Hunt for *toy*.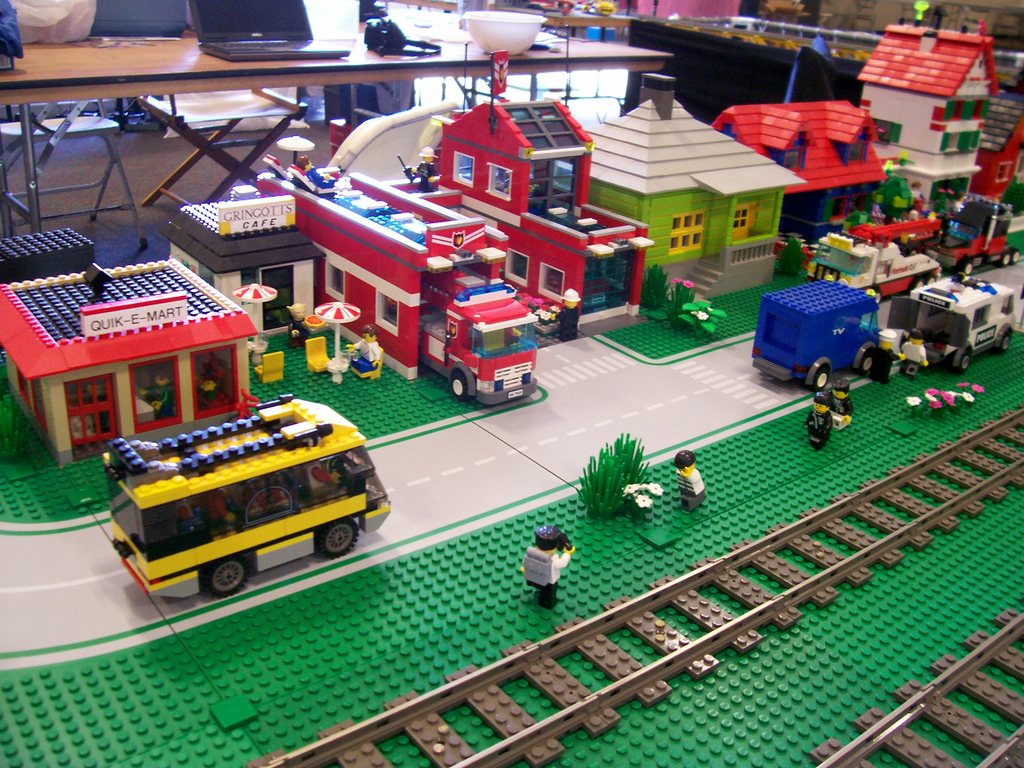
Hunted down at {"x1": 849, "y1": 2, "x2": 1023, "y2": 281}.
